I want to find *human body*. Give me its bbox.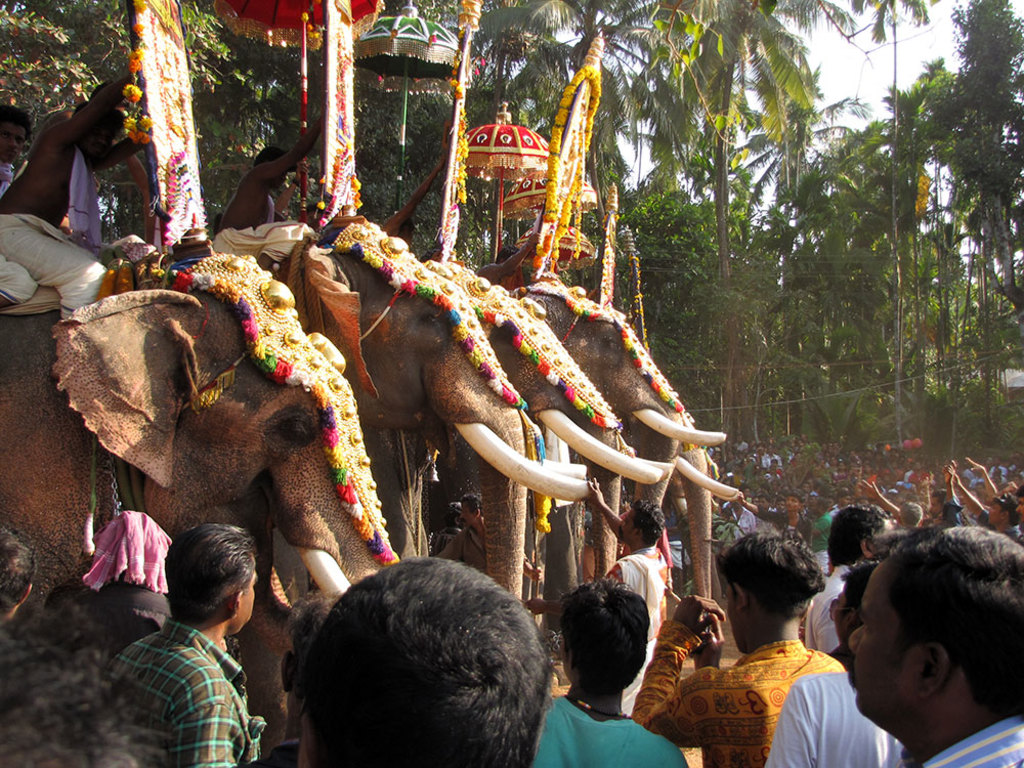
[left=525, top=477, right=669, bottom=712].
